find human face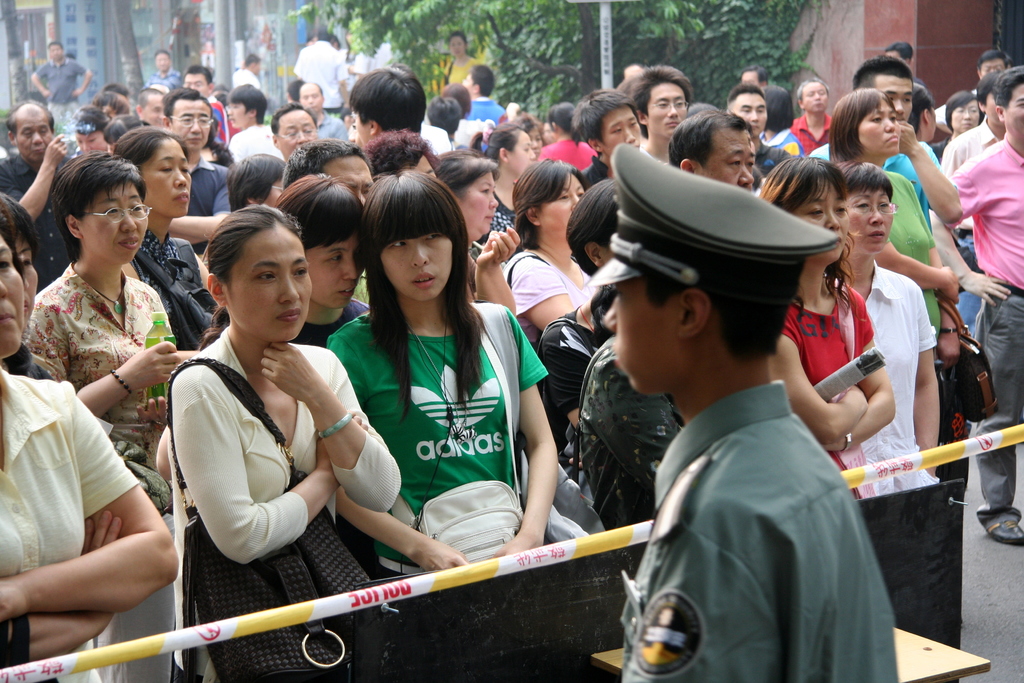
(447, 38, 465, 58)
